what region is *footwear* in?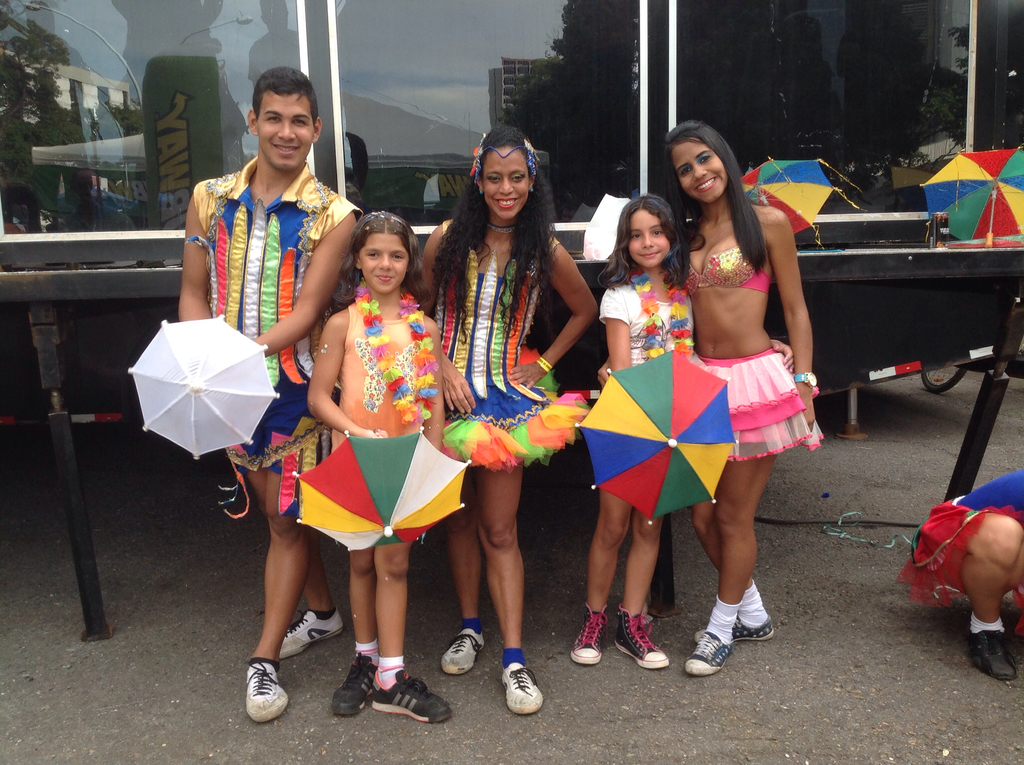
left=684, top=632, right=735, bottom=677.
